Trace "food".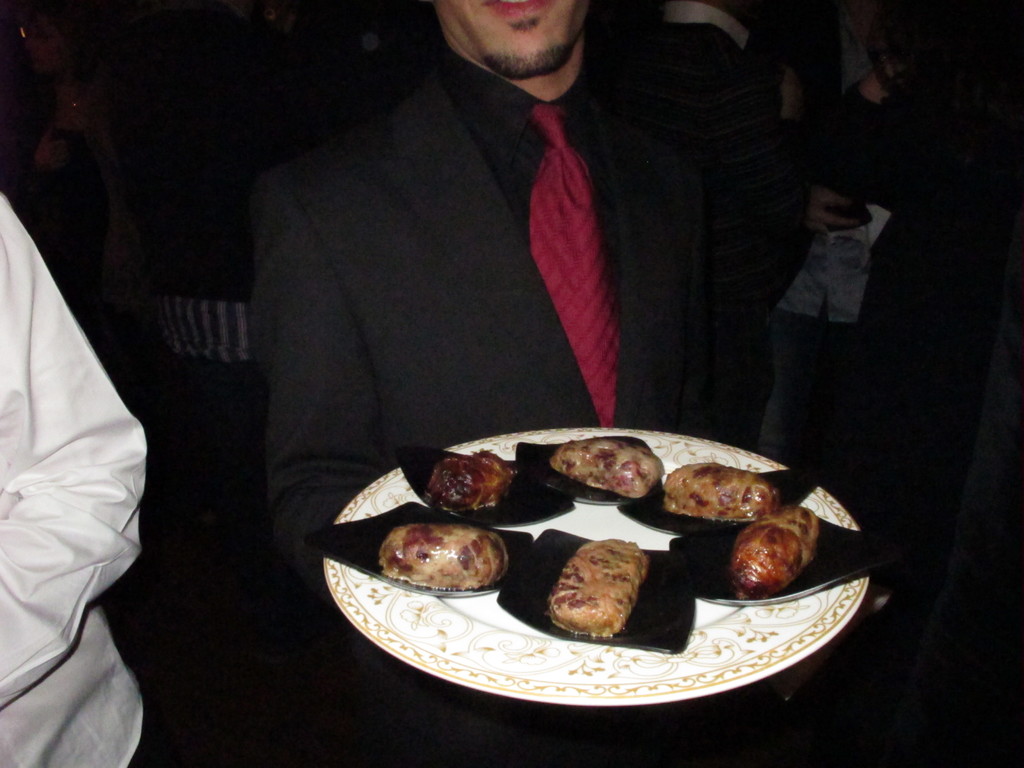
Traced to bbox(380, 524, 509, 595).
